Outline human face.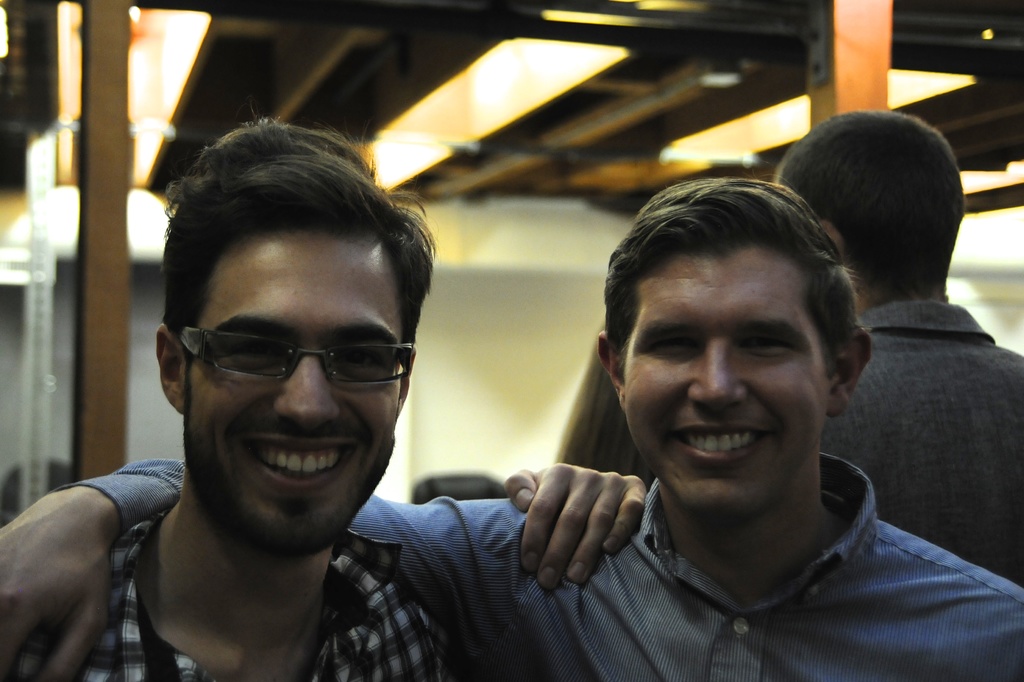
Outline: bbox=[187, 230, 398, 550].
